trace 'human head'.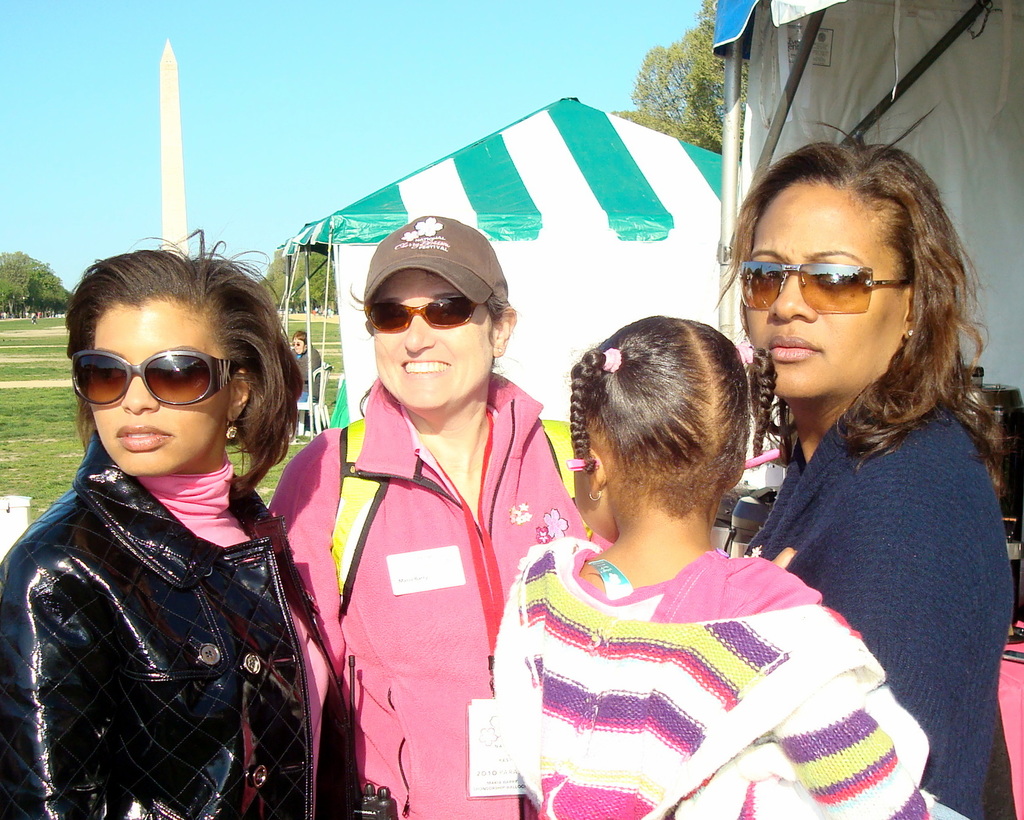
Traced to x1=290, y1=331, x2=307, y2=353.
